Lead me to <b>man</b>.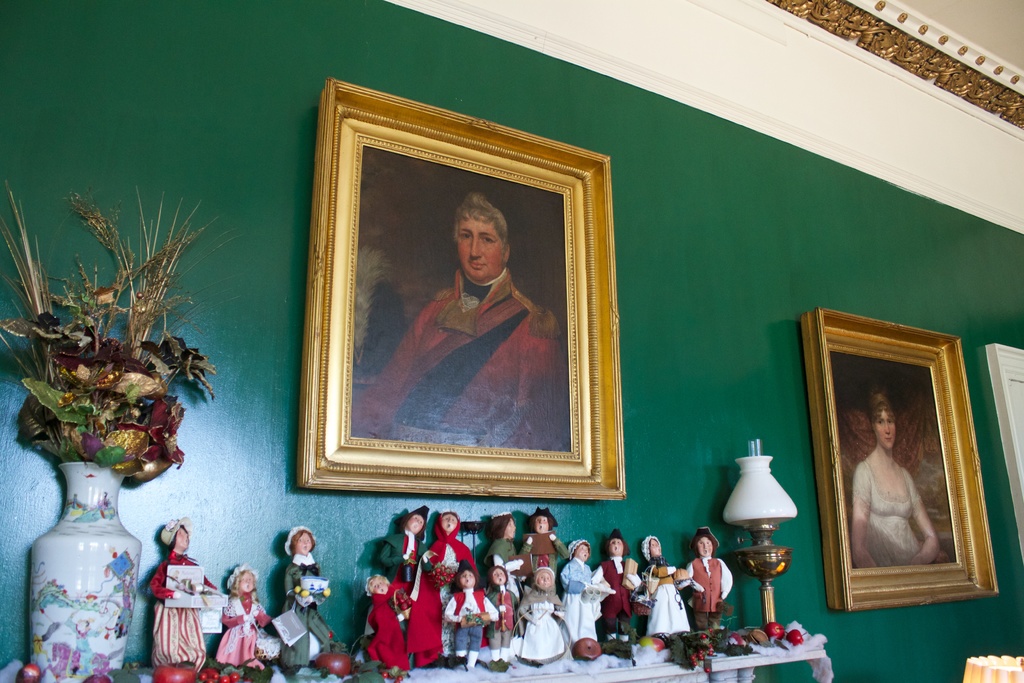
Lead to (593,529,652,655).
